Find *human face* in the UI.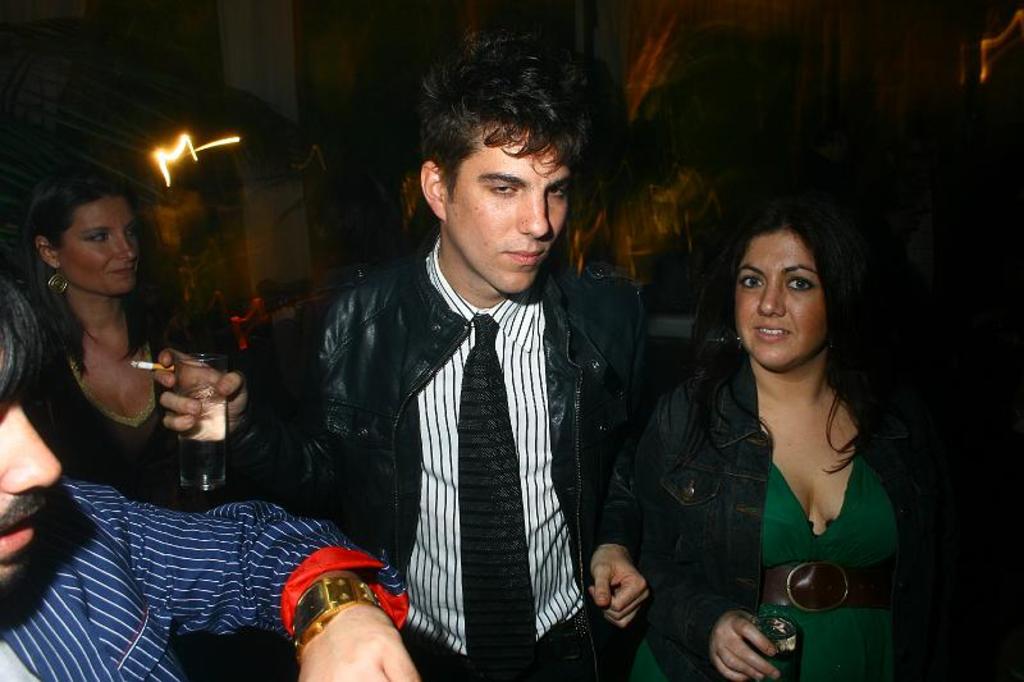
UI element at (732, 230, 827, 365).
